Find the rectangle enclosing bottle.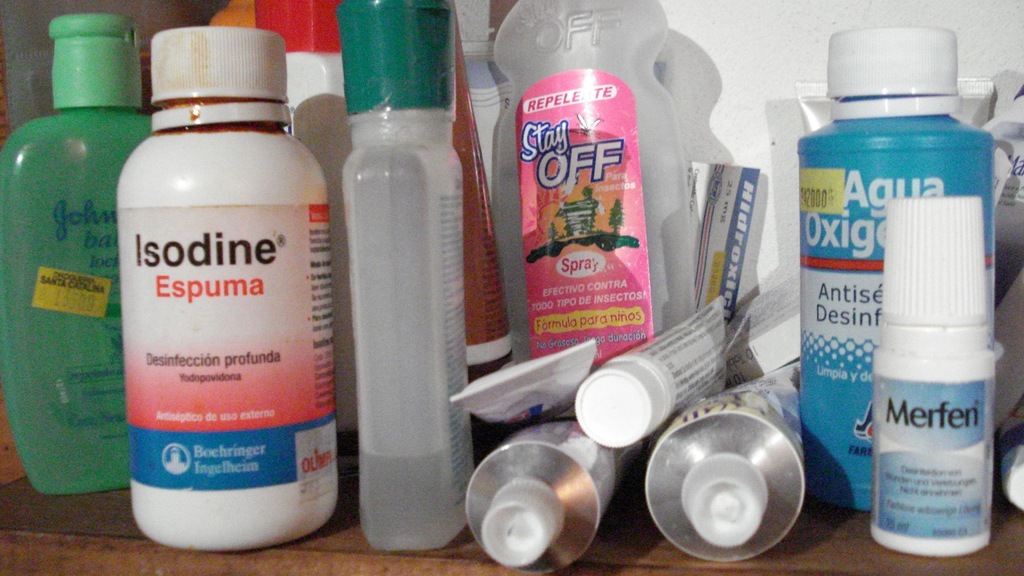
{"x1": 0, "y1": 18, "x2": 158, "y2": 497}.
